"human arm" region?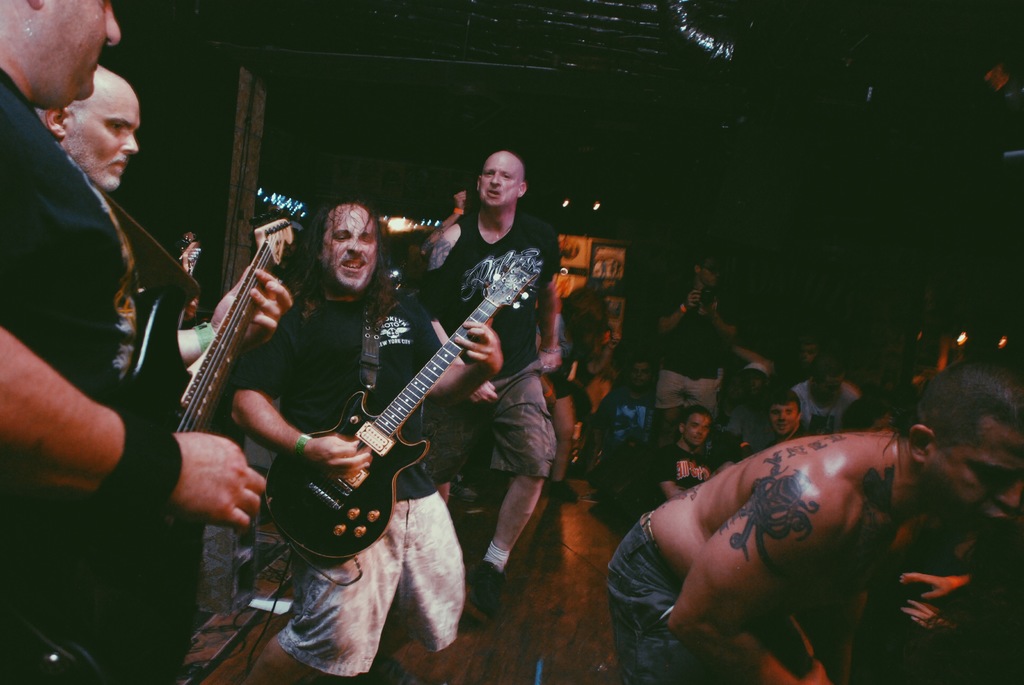
[left=220, top=318, right=379, bottom=487]
